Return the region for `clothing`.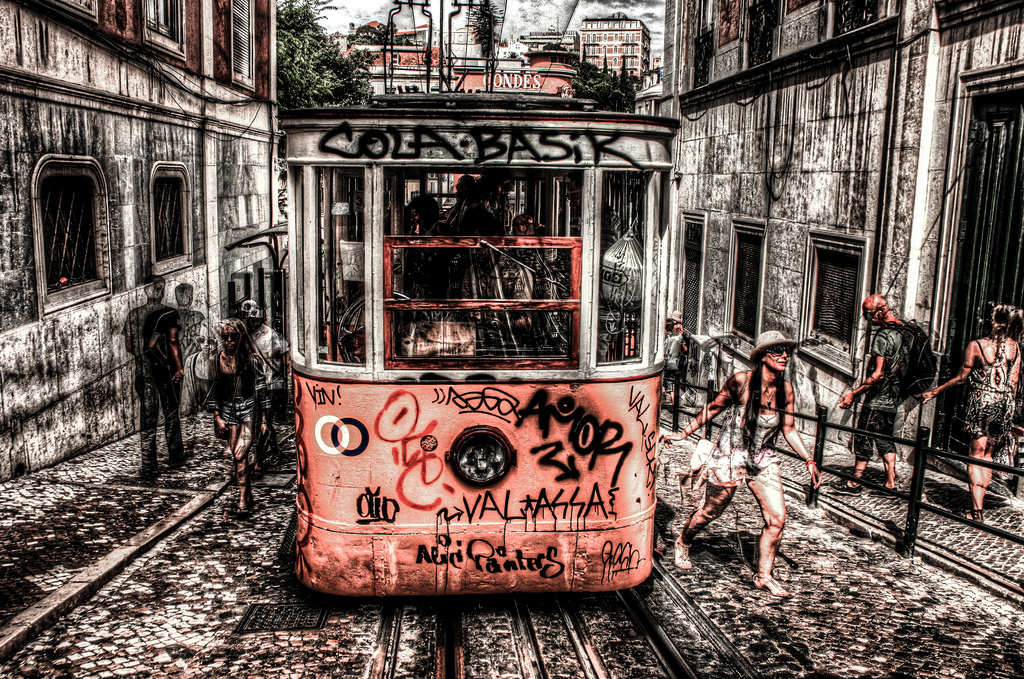
bbox=[152, 303, 207, 382].
